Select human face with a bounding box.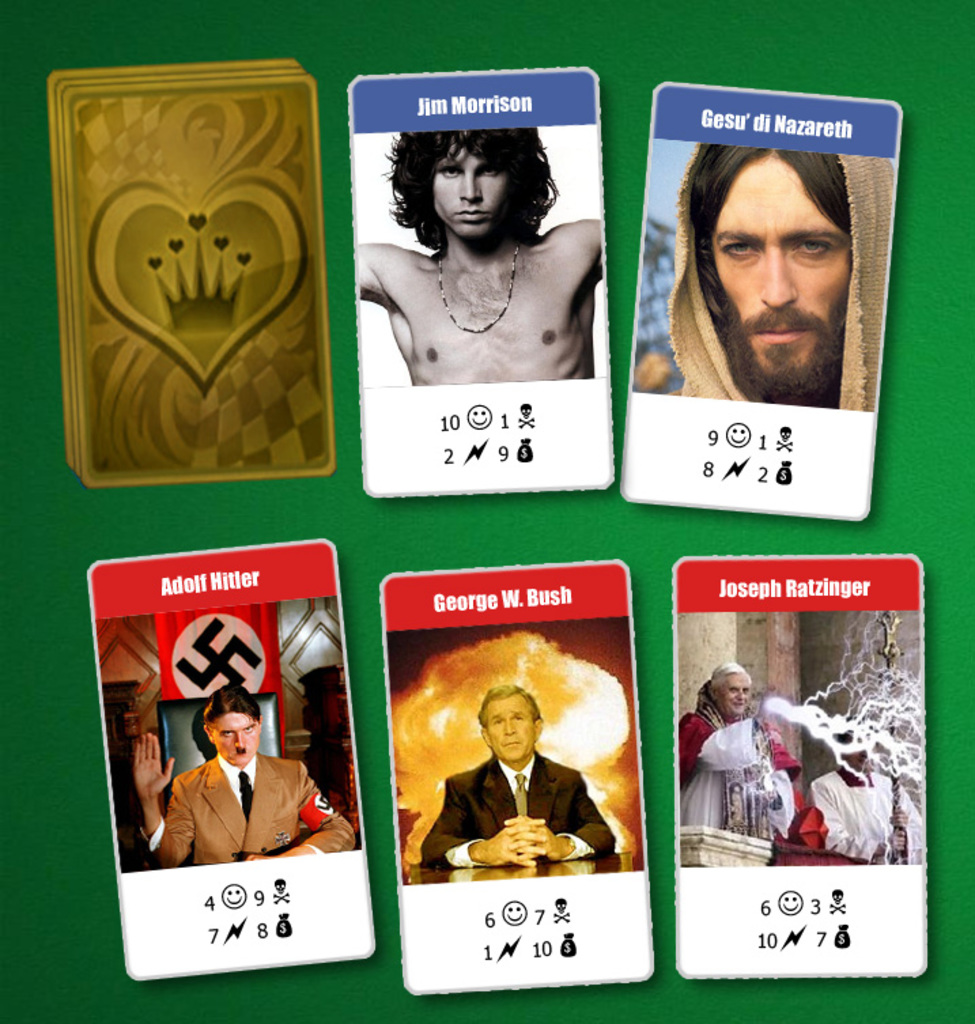
(490, 698, 533, 760).
